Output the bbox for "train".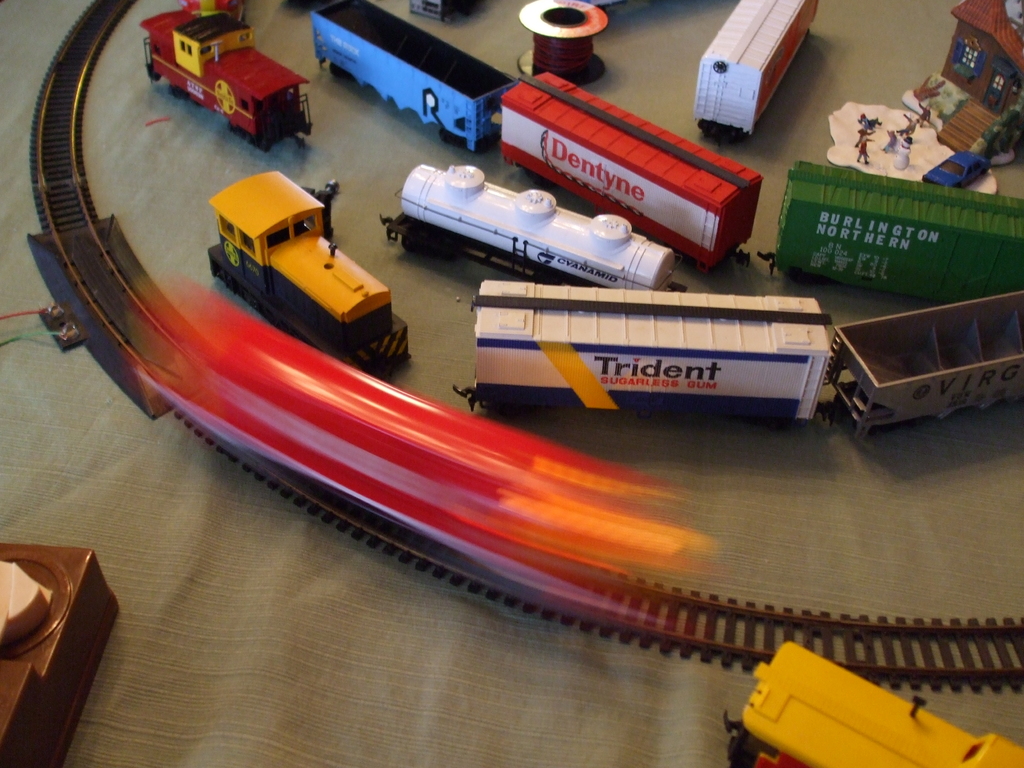
locate(118, 277, 721, 614).
